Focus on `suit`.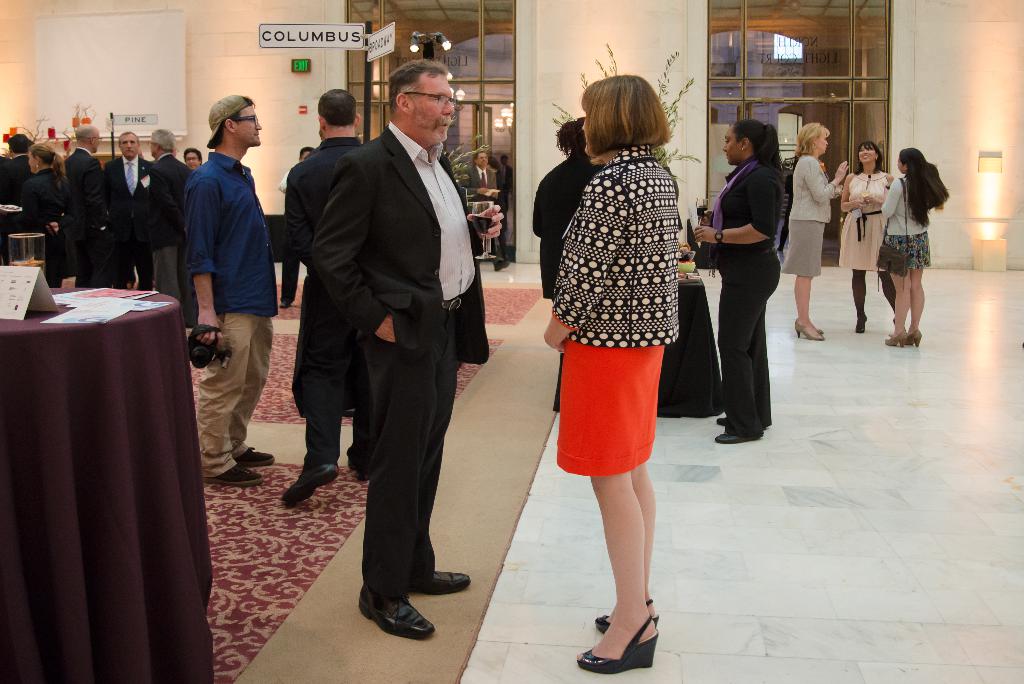
Focused at 106/155/154/289.
